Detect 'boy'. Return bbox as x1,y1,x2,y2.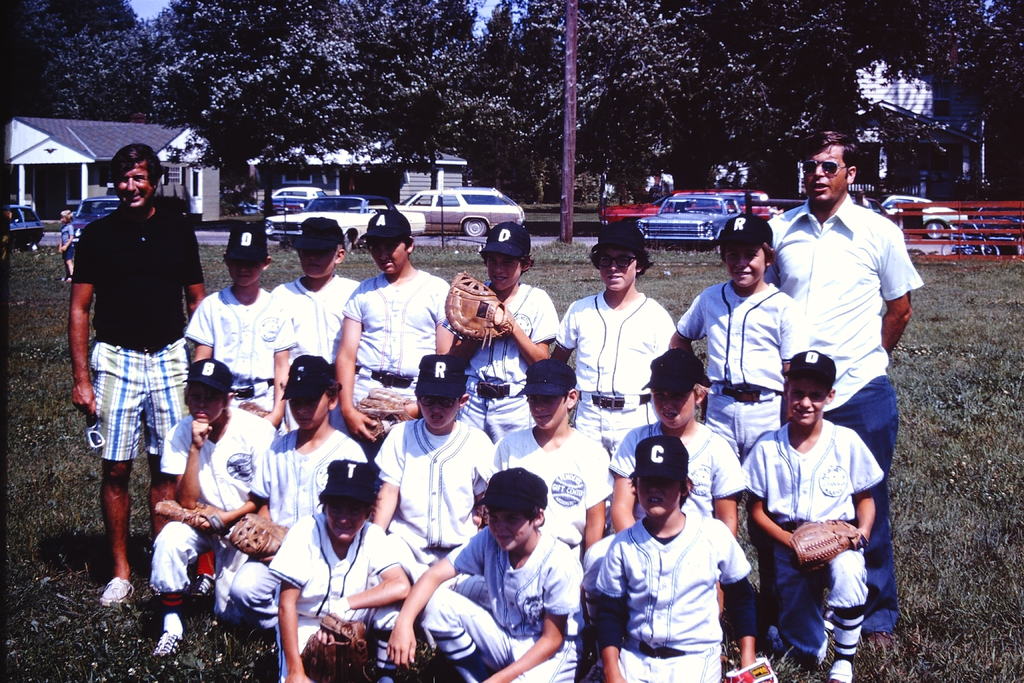
267,457,415,682.
